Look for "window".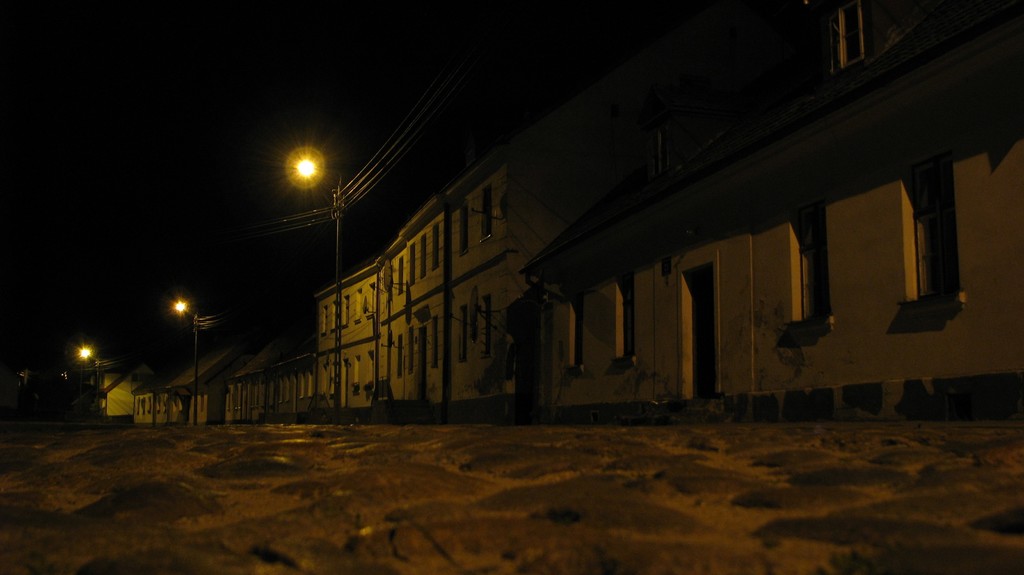
Found: <box>894,151,968,311</box>.
